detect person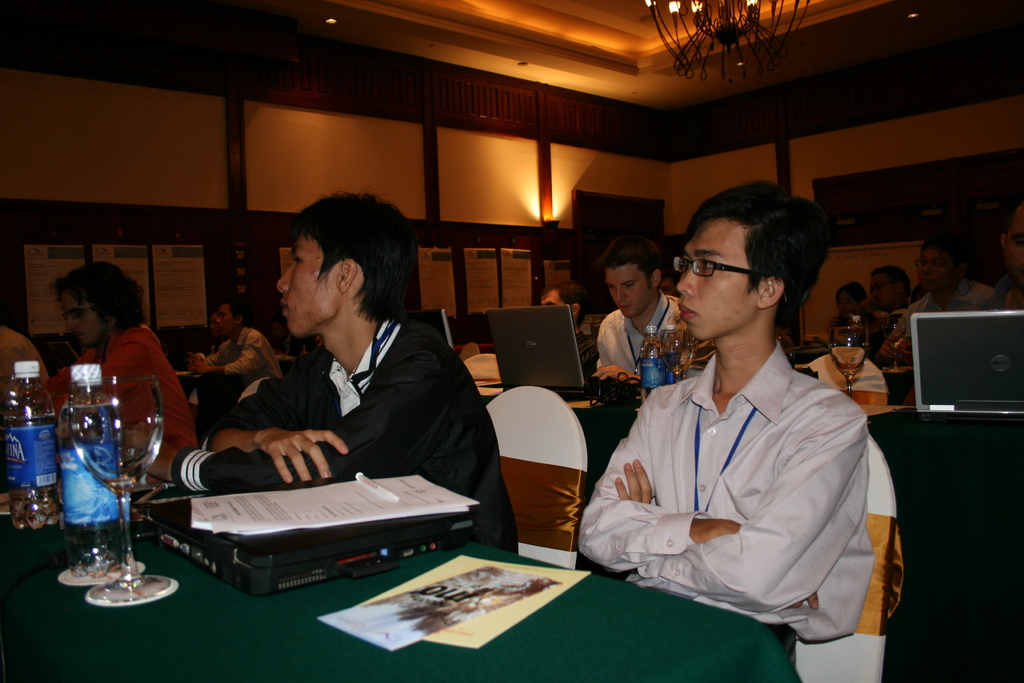
select_region(592, 235, 716, 393)
